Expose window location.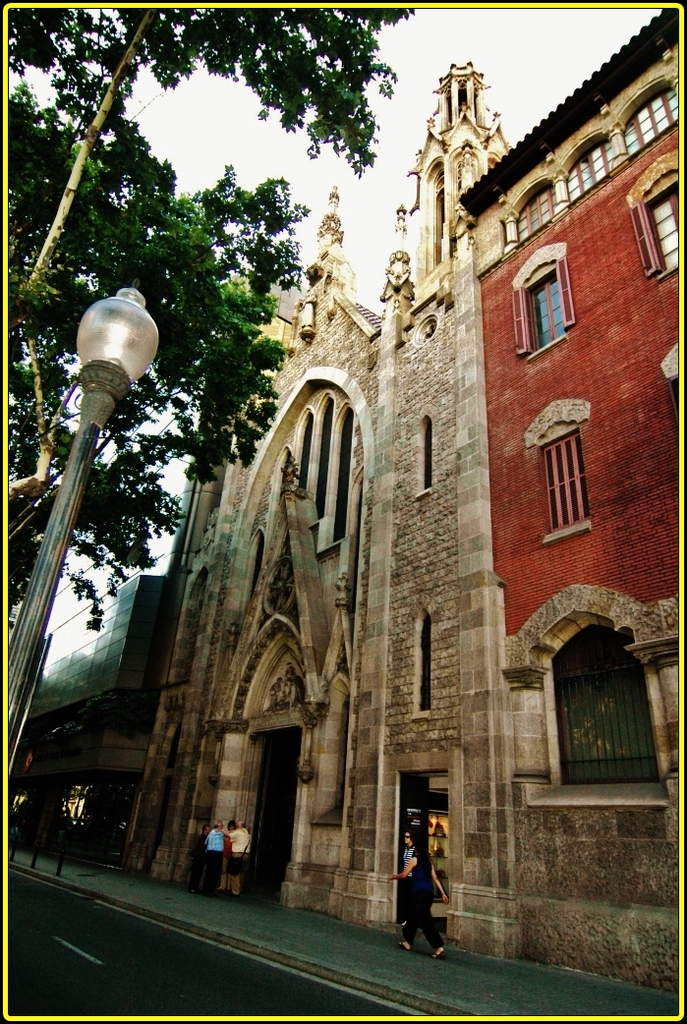
Exposed at bbox=[520, 398, 591, 540].
